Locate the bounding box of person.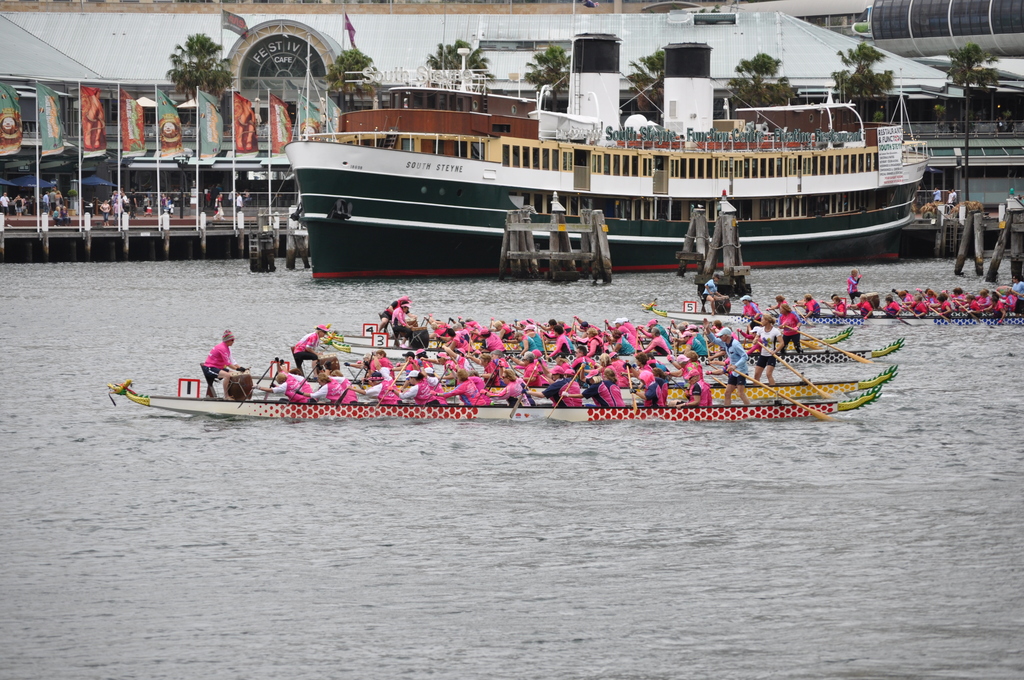
Bounding box: left=601, top=368, right=632, bottom=410.
